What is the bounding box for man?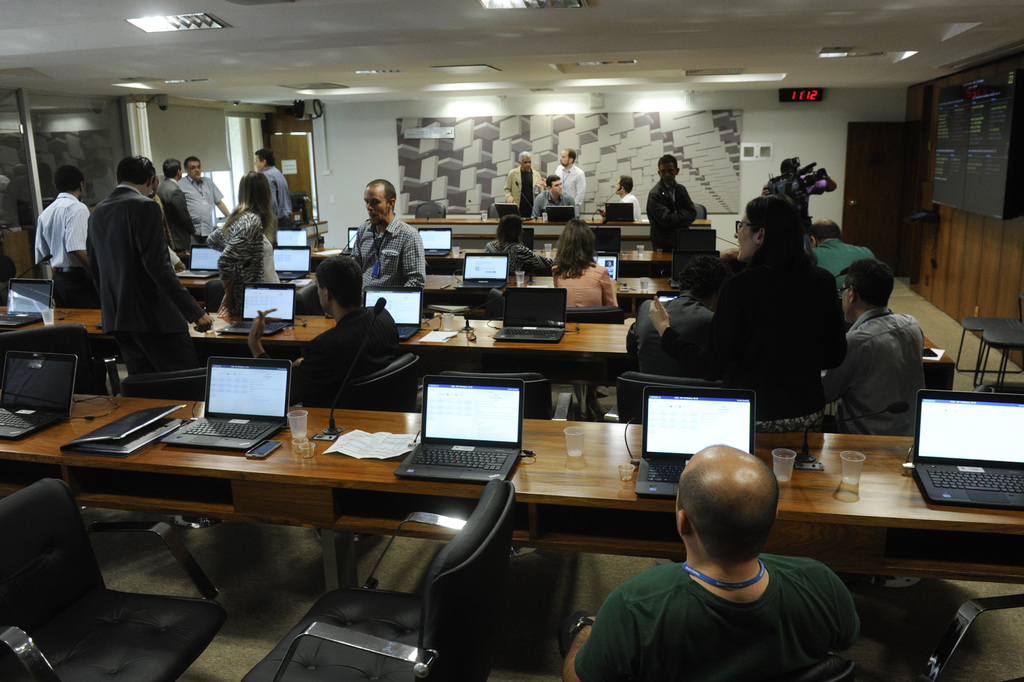
[556,149,586,217].
